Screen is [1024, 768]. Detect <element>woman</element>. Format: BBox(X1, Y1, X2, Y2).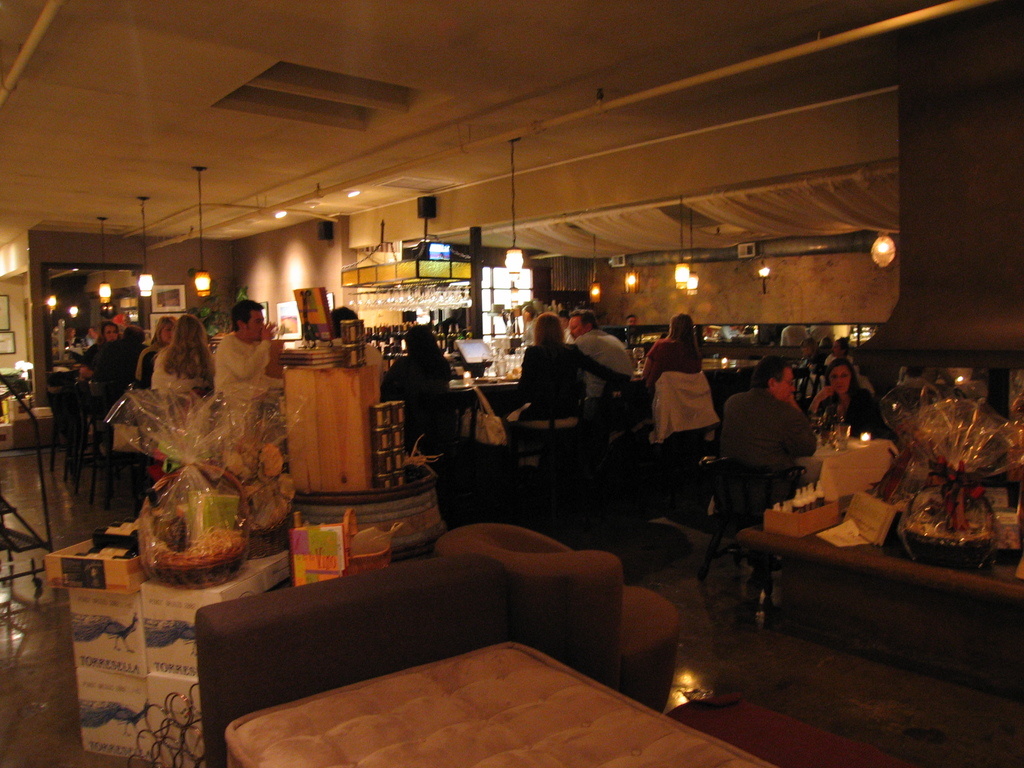
BBox(644, 313, 724, 474).
